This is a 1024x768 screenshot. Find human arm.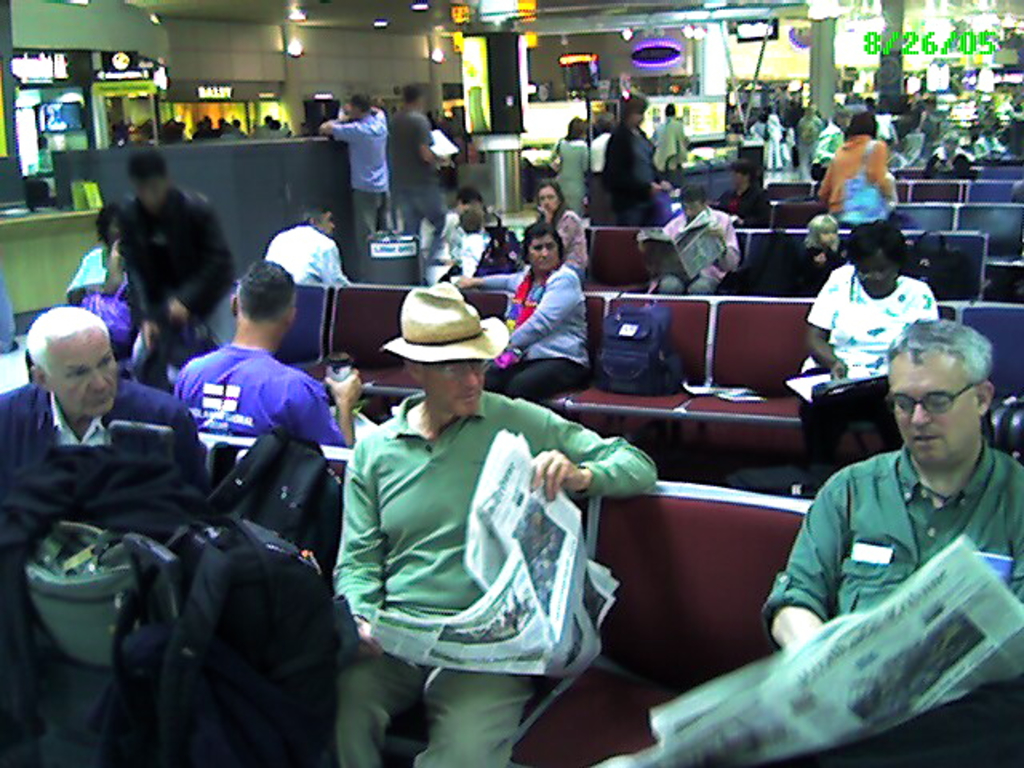
Bounding box: select_region(283, 362, 366, 450).
